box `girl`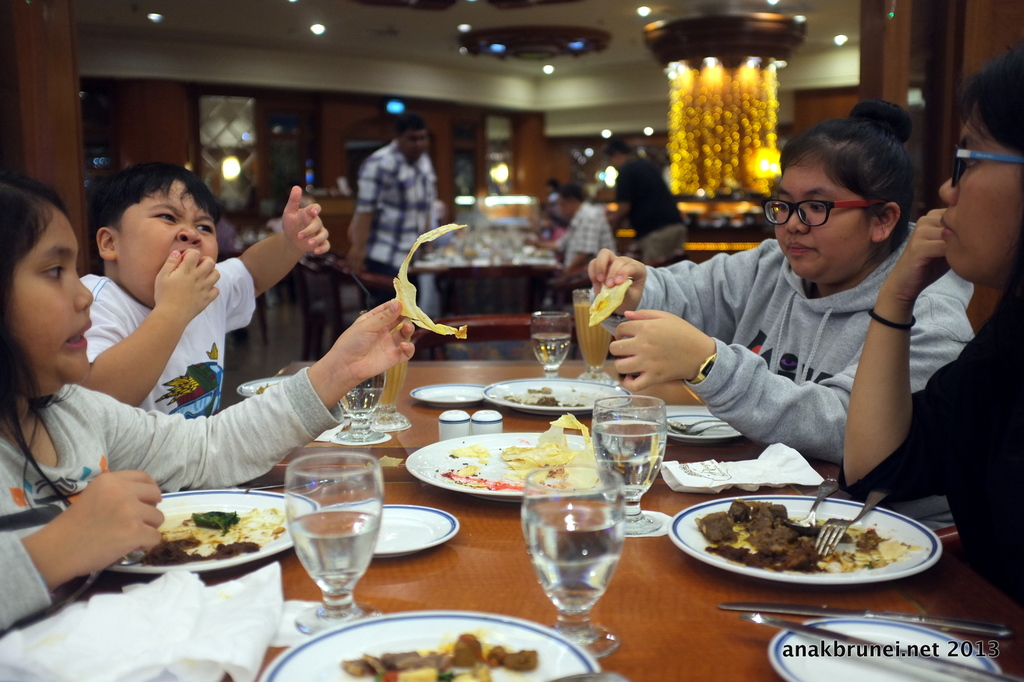
0,163,416,633
